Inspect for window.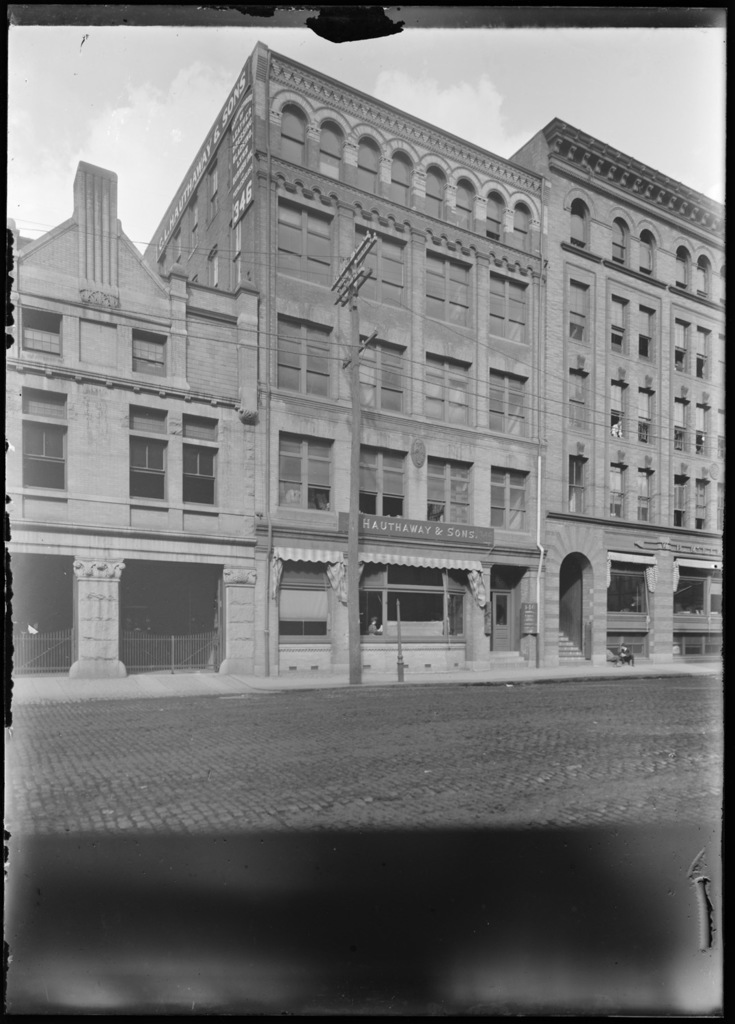
Inspection: [x1=496, y1=272, x2=529, y2=350].
